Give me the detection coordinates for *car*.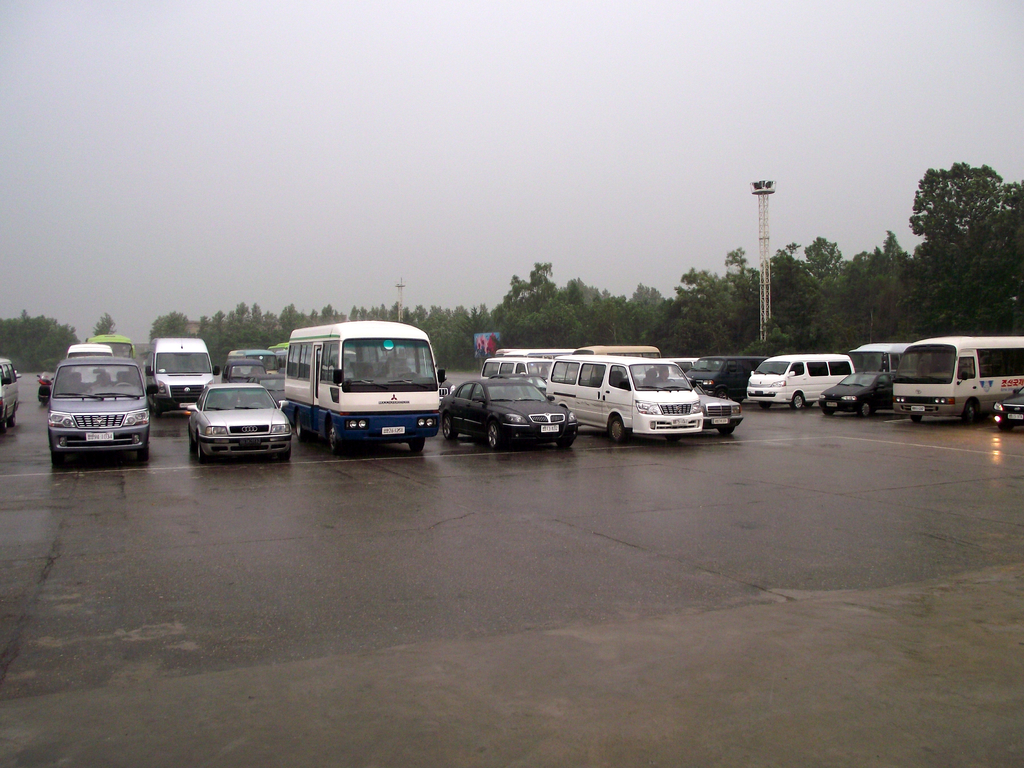
box(630, 373, 742, 431).
